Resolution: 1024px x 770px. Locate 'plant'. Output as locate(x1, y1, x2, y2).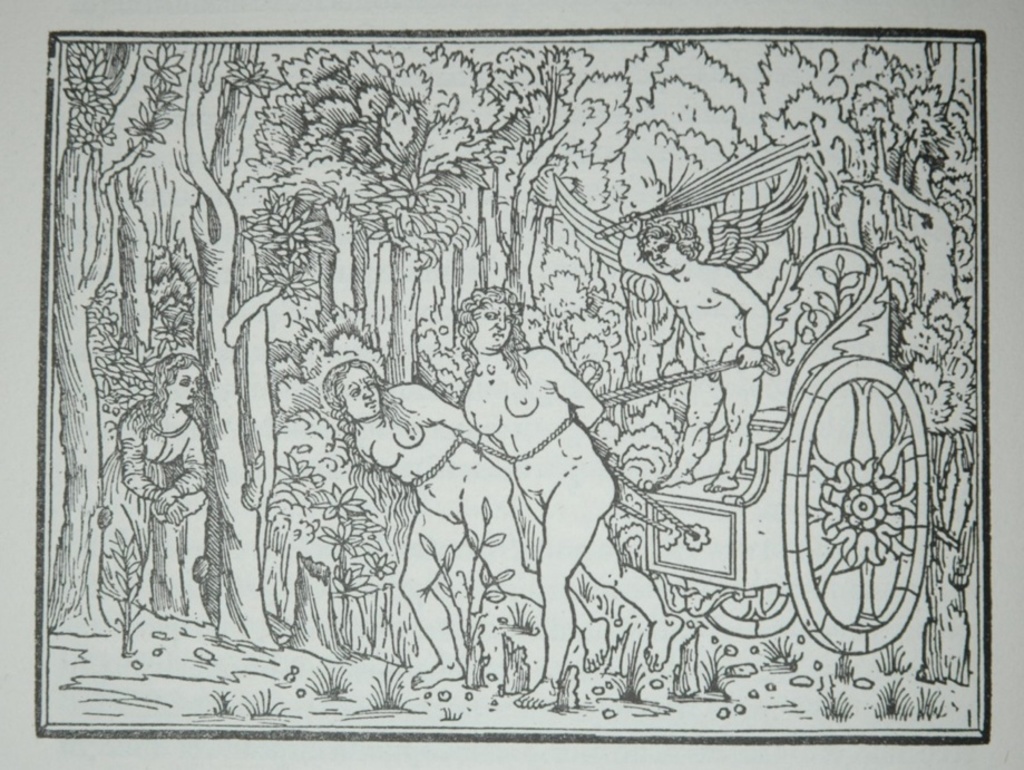
locate(761, 632, 792, 676).
